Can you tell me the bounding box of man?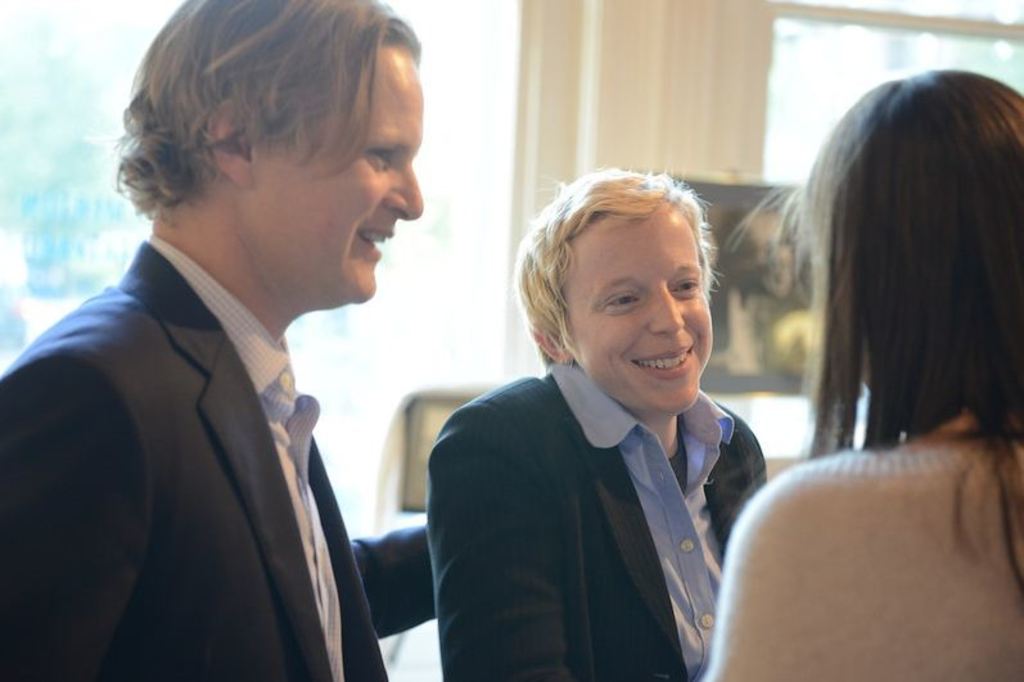
[left=42, top=33, right=505, bottom=663].
